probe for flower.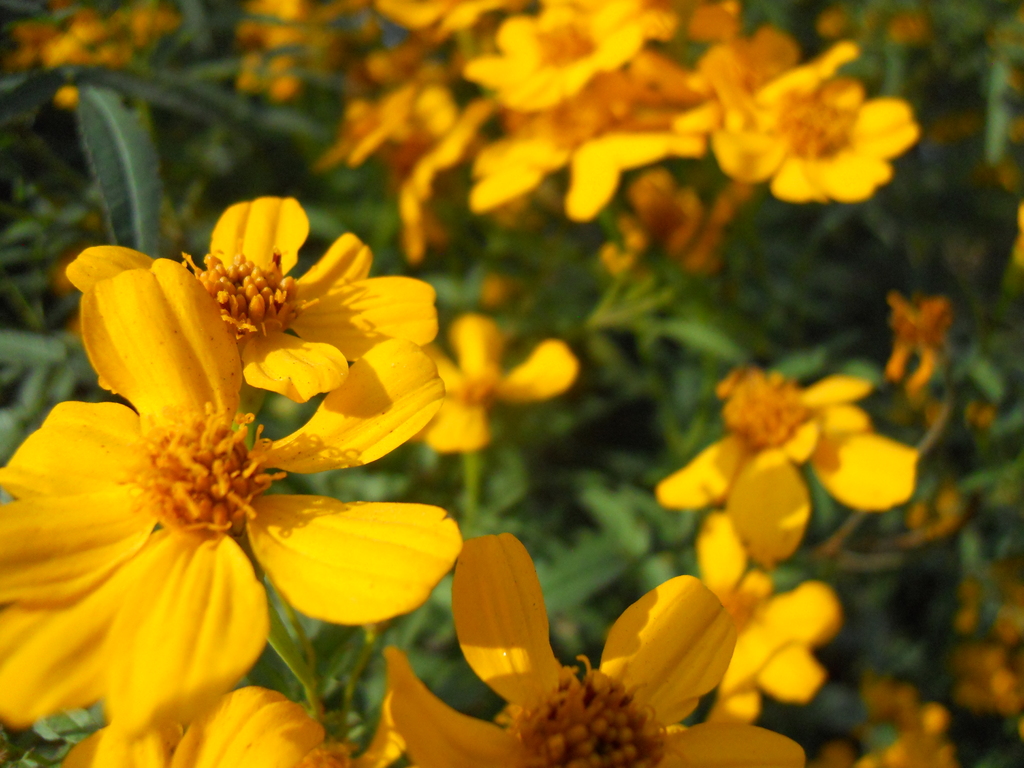
Probe result: bbox=(822, 679, 957, 767).
